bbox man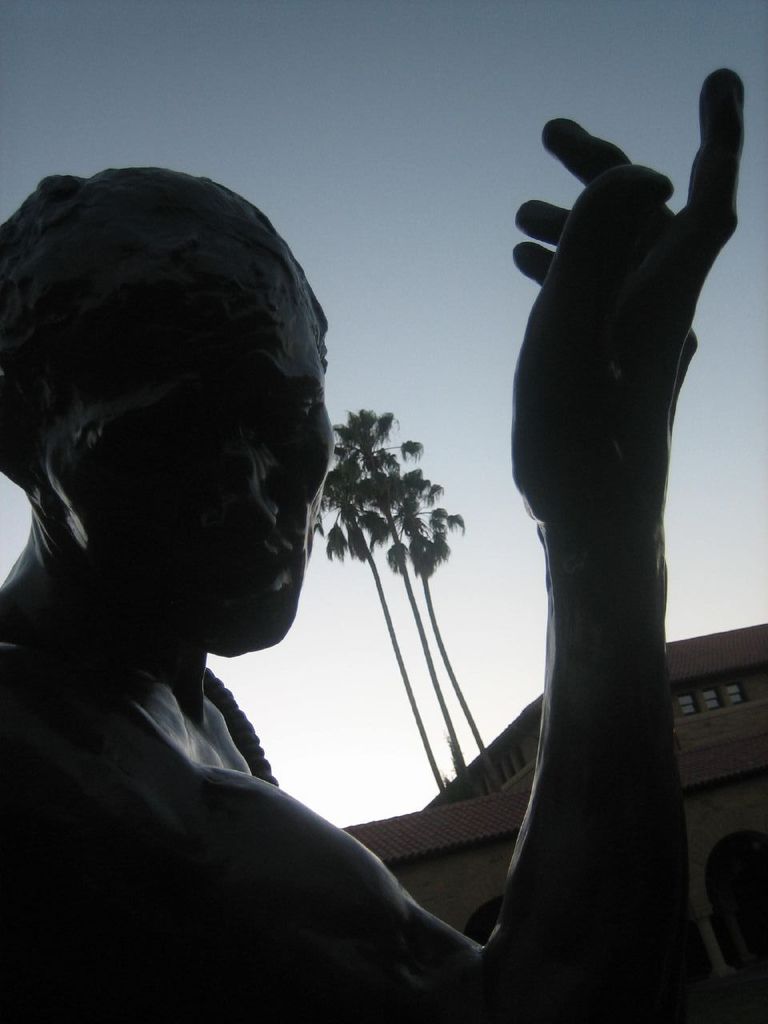
left=0, top=68, right=727, bottom=1023
